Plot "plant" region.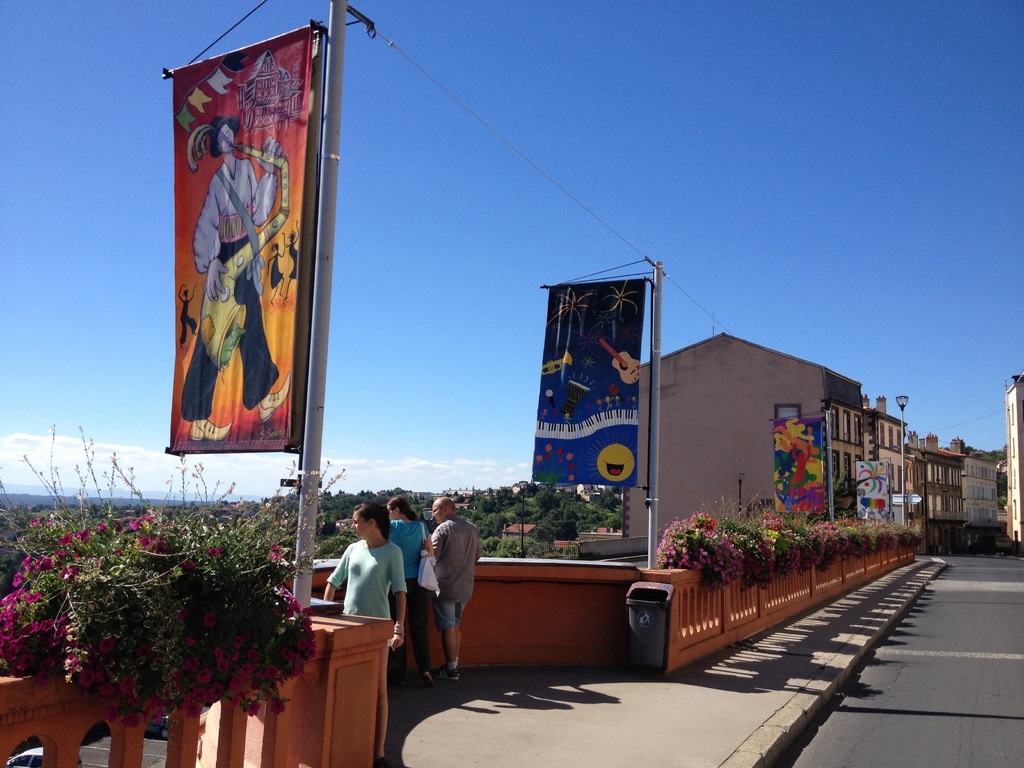
Plotted at (x1=867, y1=516, x2=885, y2=552).
